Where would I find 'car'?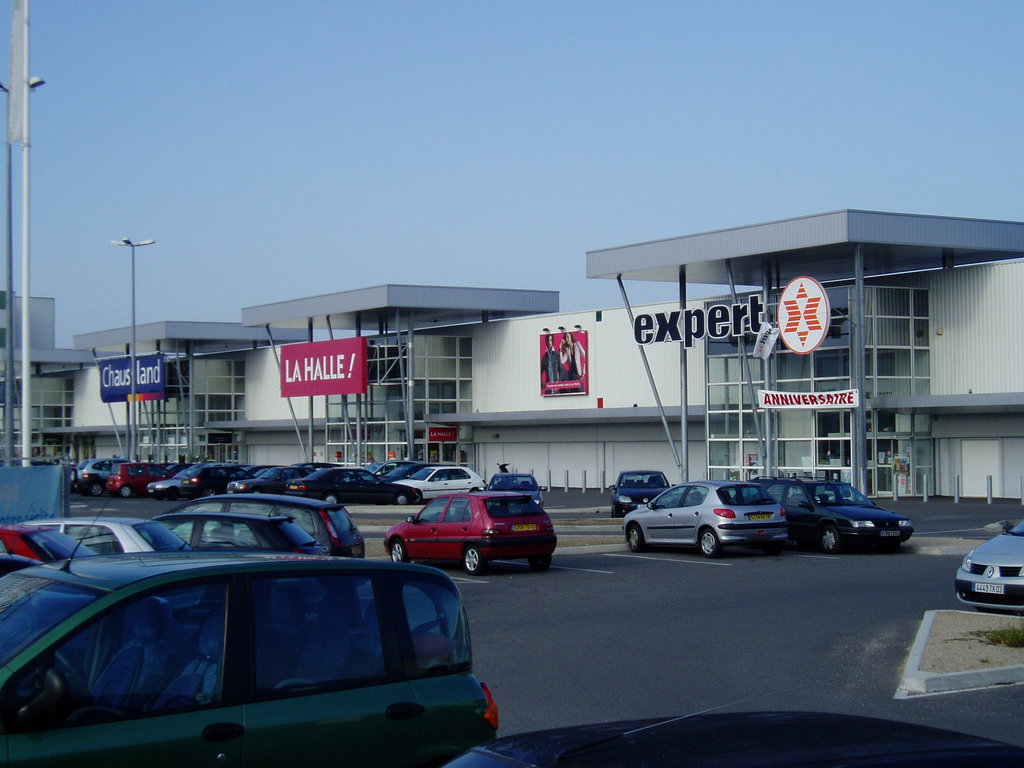
At <region>378, 484, 557, 576</region>.
